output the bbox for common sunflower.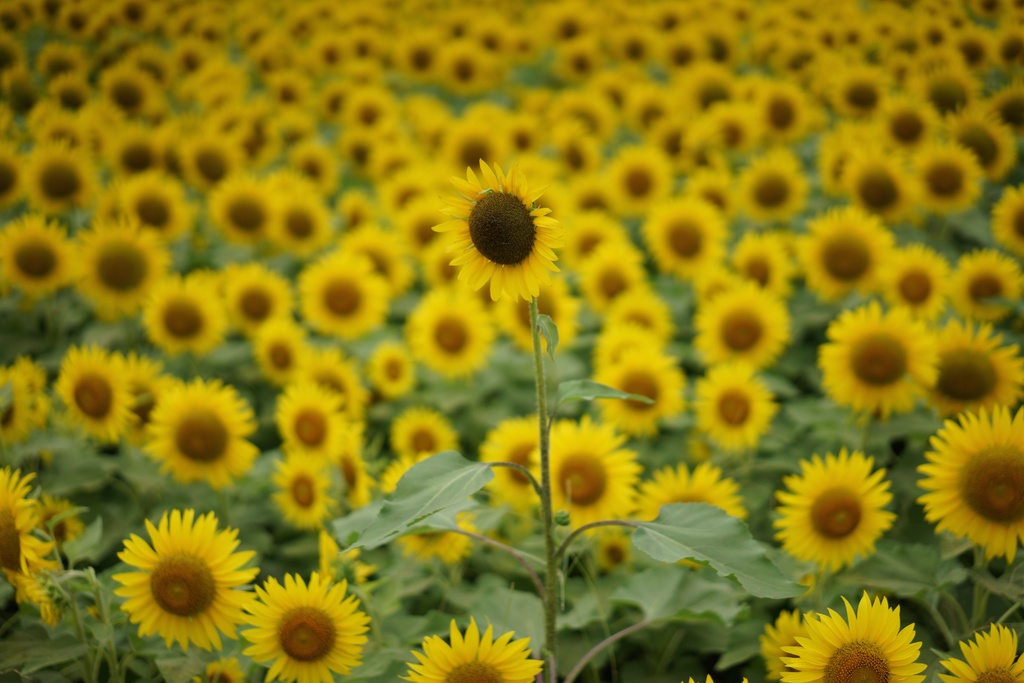
(263, 460, 334, 523).
